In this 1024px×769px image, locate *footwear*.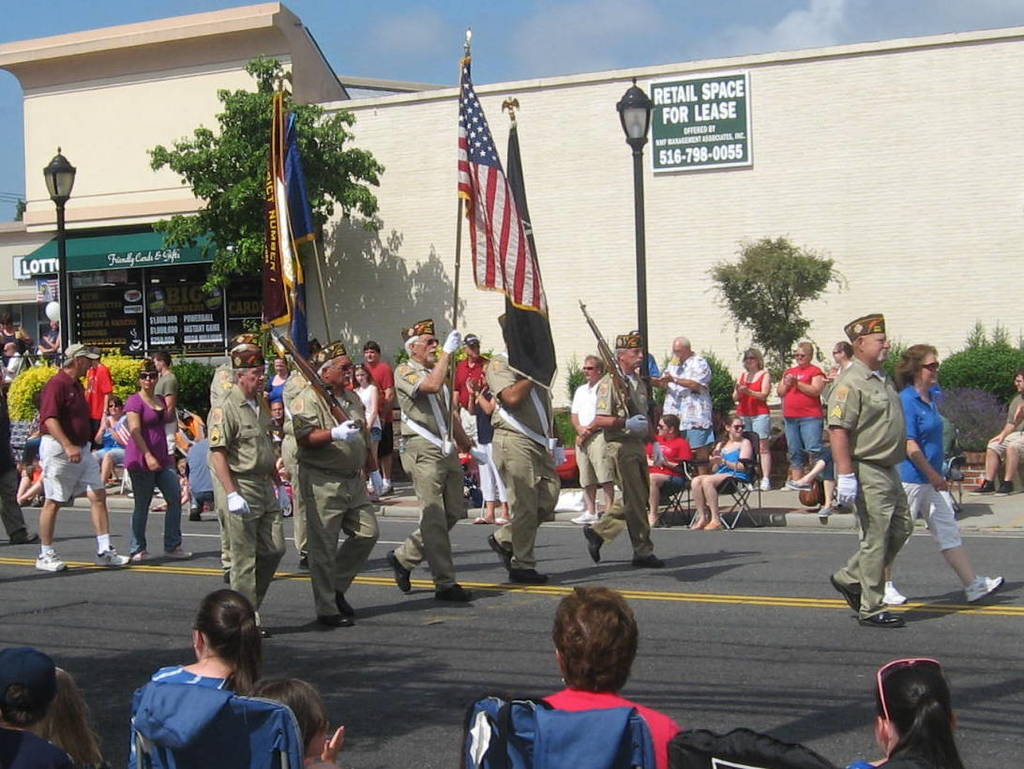
Bounding box: (left=743, top=480, right=752, bottom=492).
